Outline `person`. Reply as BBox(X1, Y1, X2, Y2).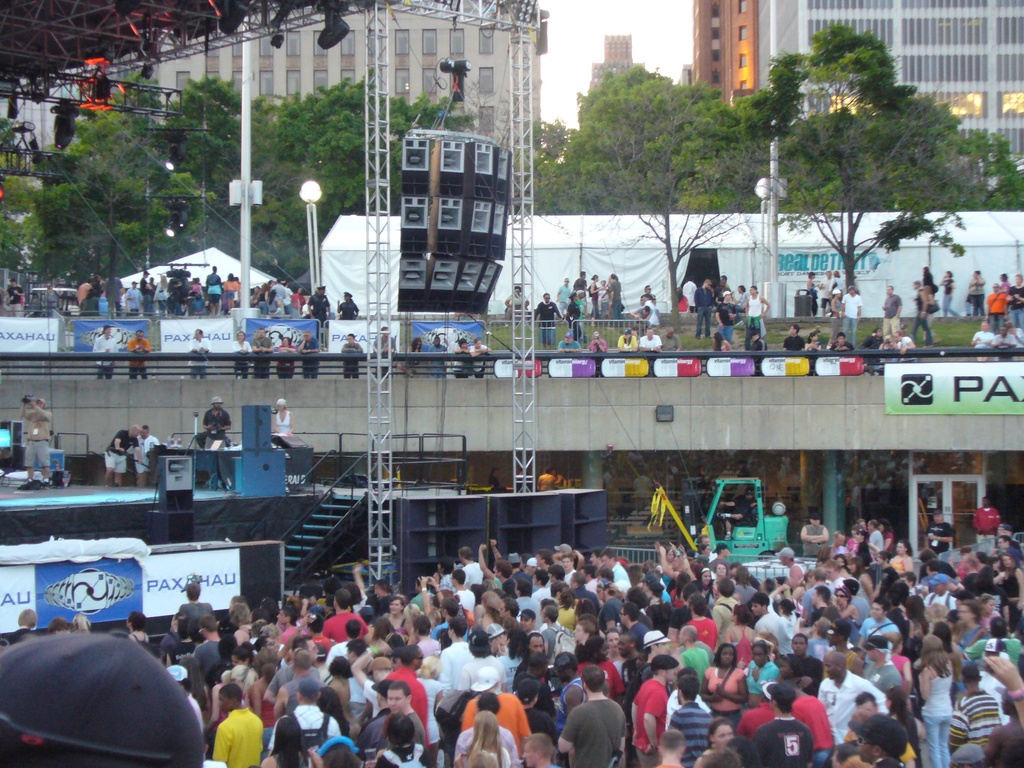
BBox(198, 395, 233, 483).
